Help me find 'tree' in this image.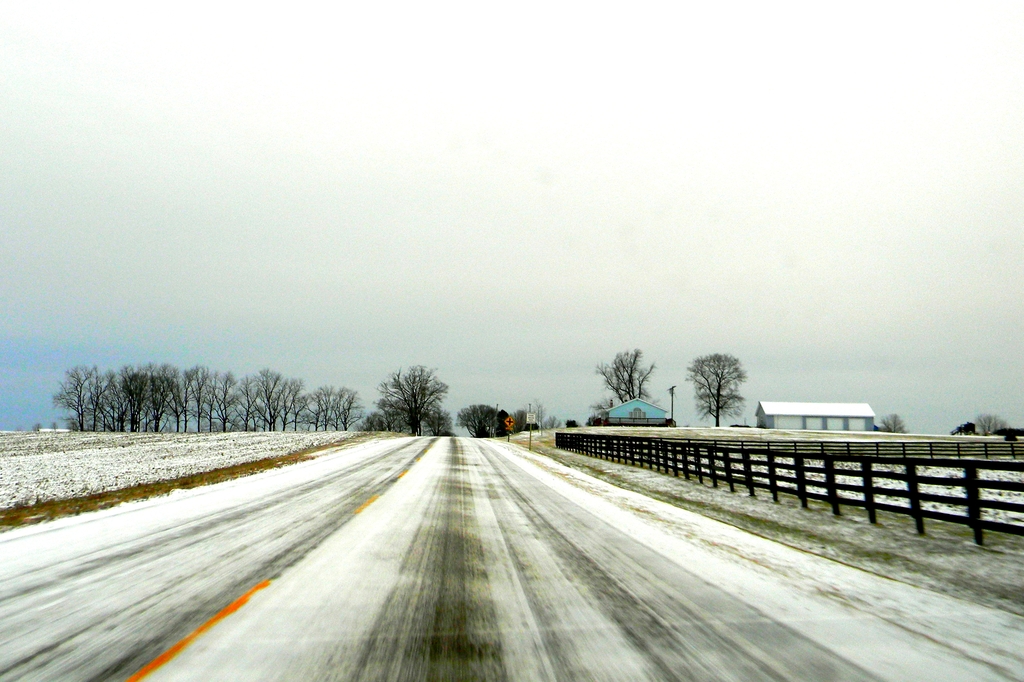
Found it: [380,360,456,439].
